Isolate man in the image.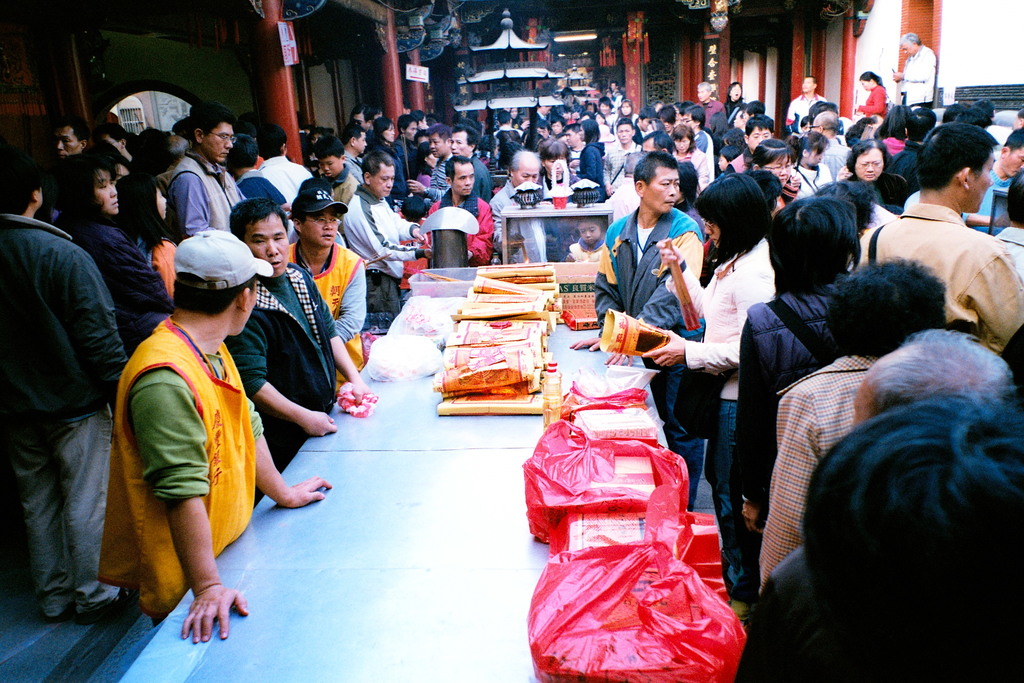
Isolated region: bbox(92, 229, 333, 641).
